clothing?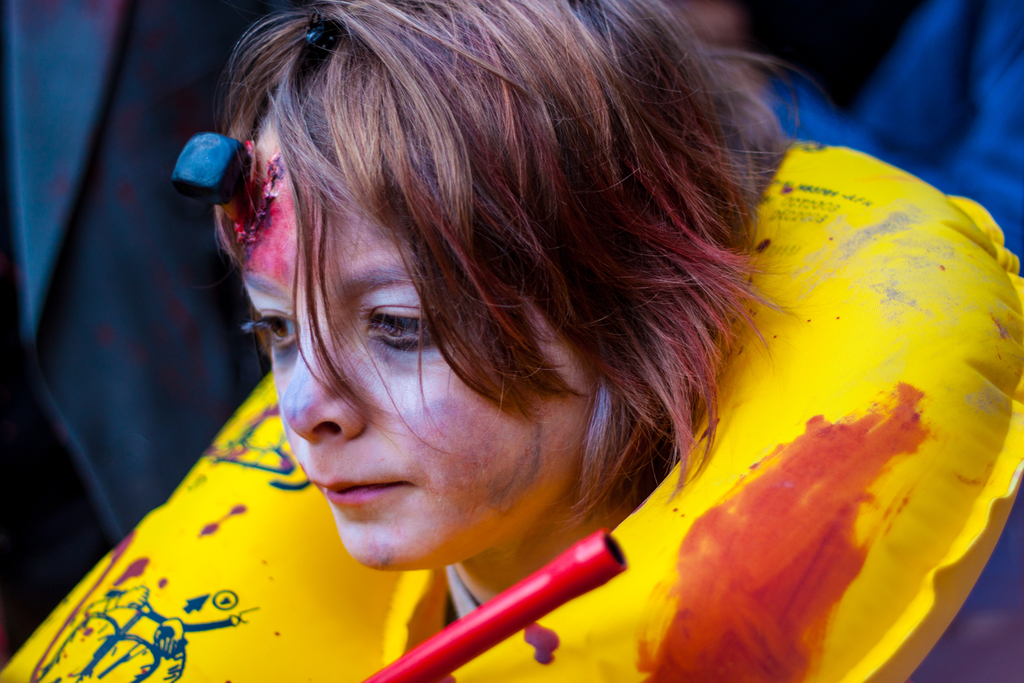
763 0 1023 682
